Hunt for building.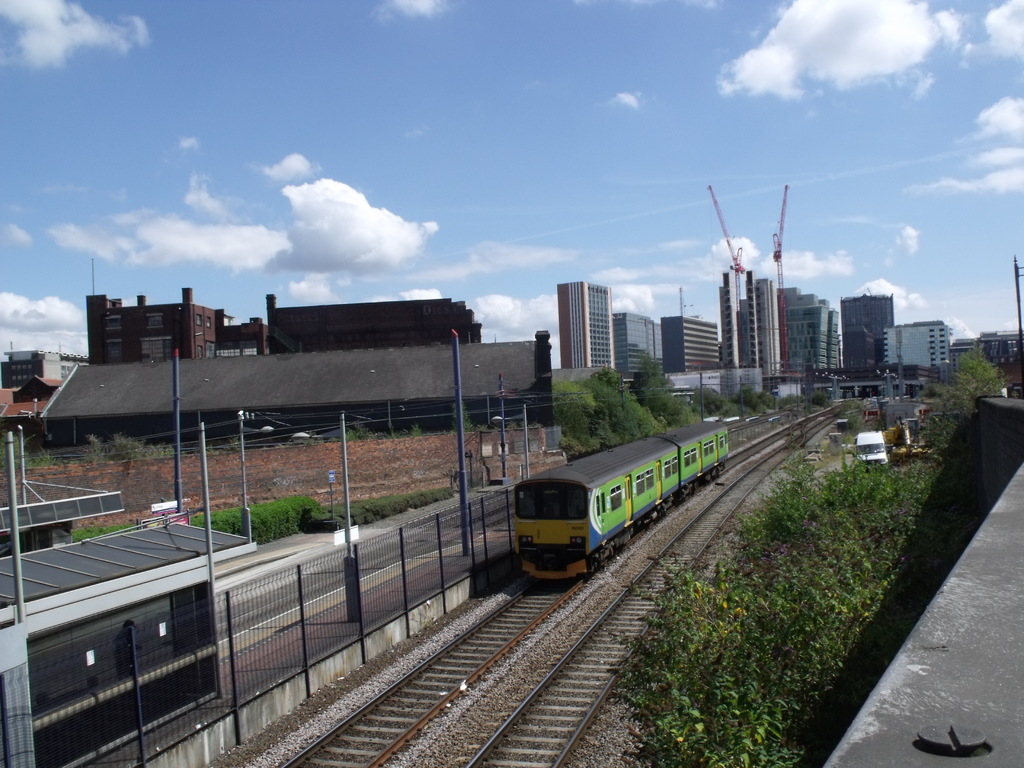
Hunted down at x1=555 y1=280 x2=612 y2=375.
